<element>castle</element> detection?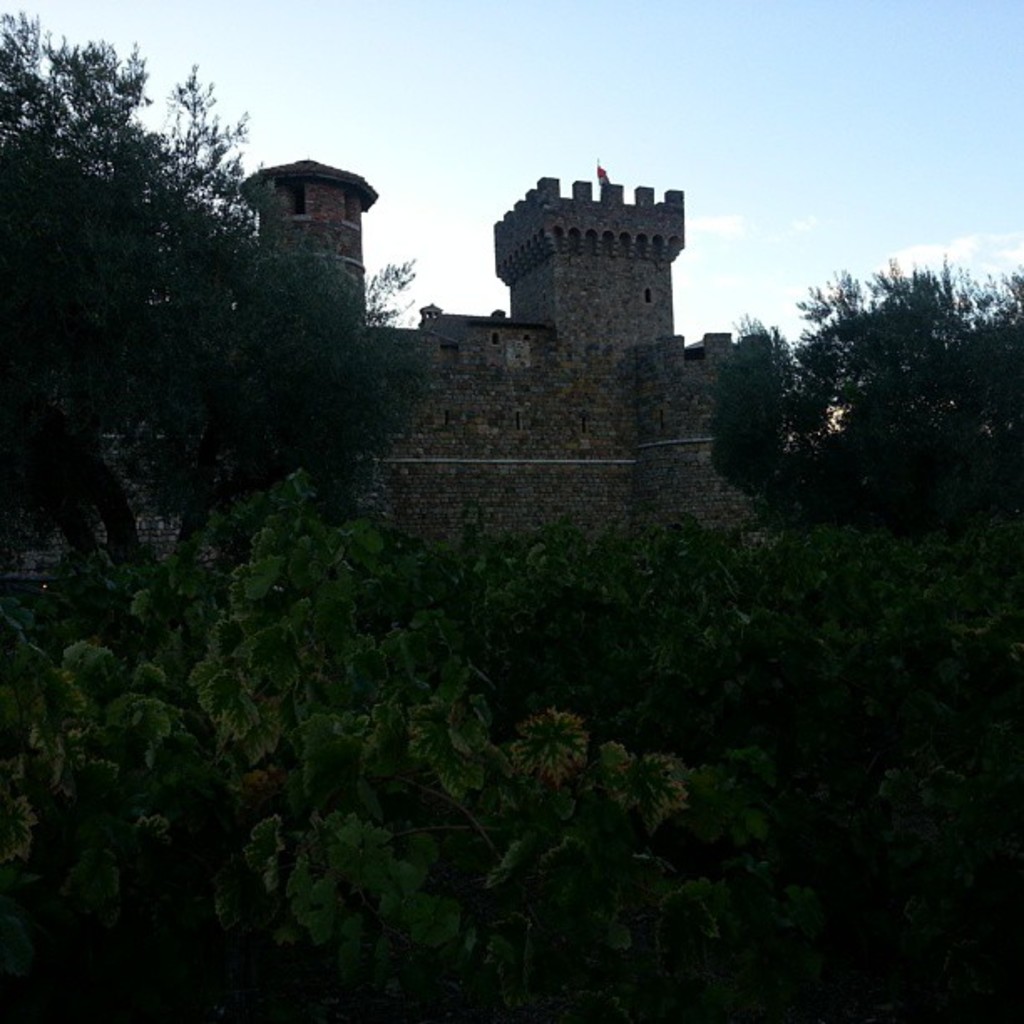
[x1=0, y1=159, x2=823, y2=735]
